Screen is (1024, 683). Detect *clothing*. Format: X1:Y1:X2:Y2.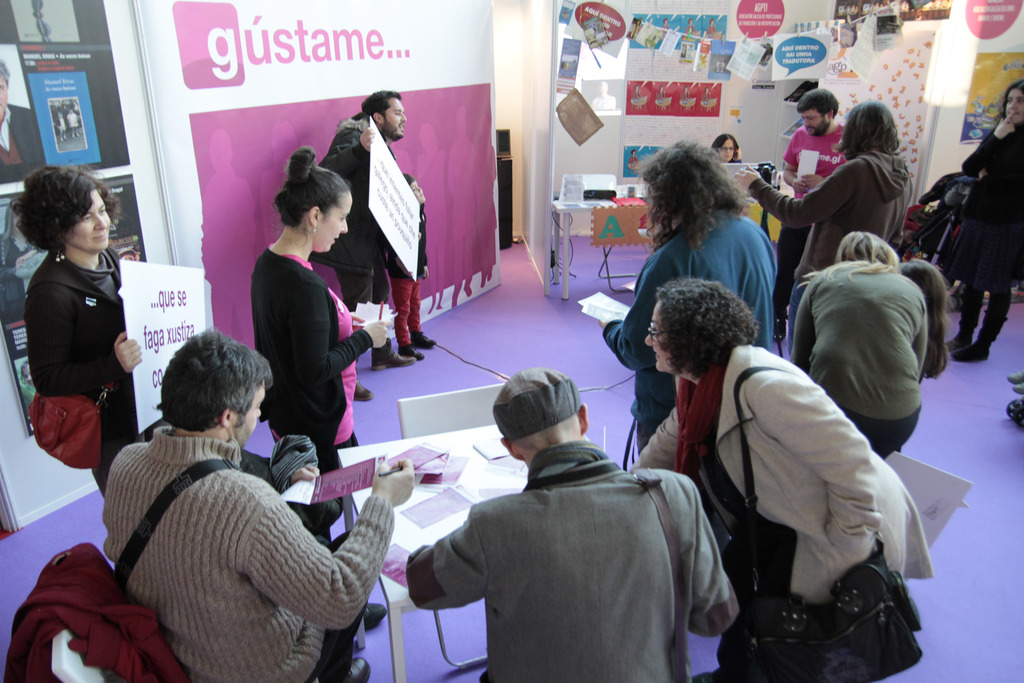
748:154:909:356.
